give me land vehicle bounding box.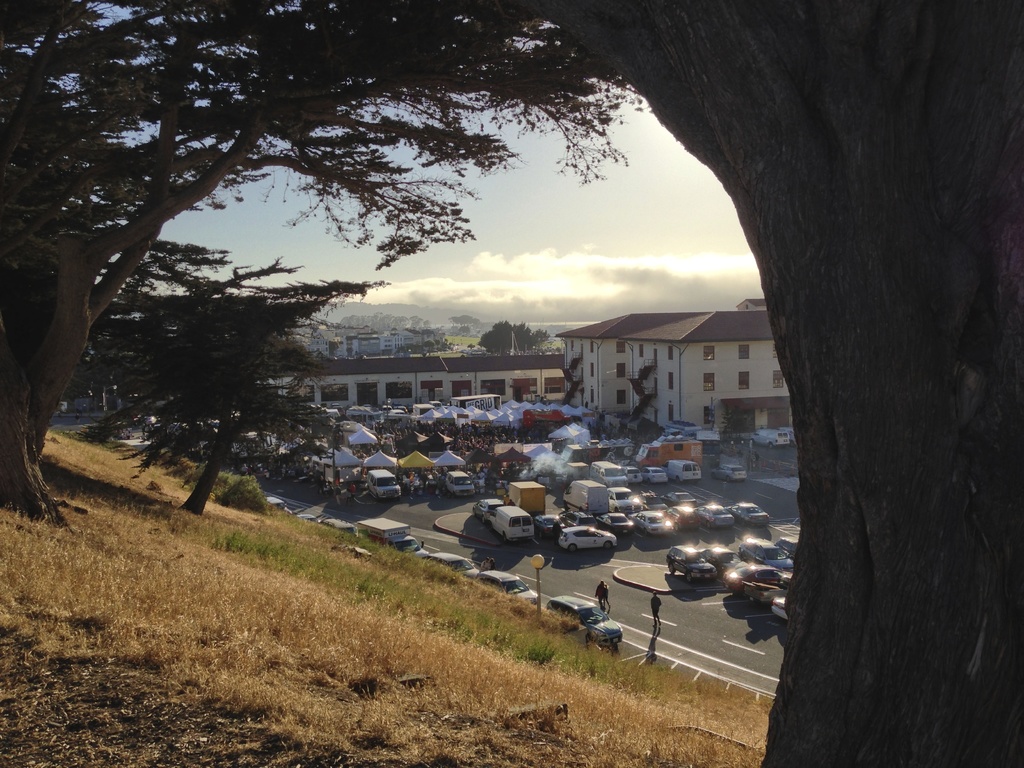
<box>495,506,536,542</box>.
